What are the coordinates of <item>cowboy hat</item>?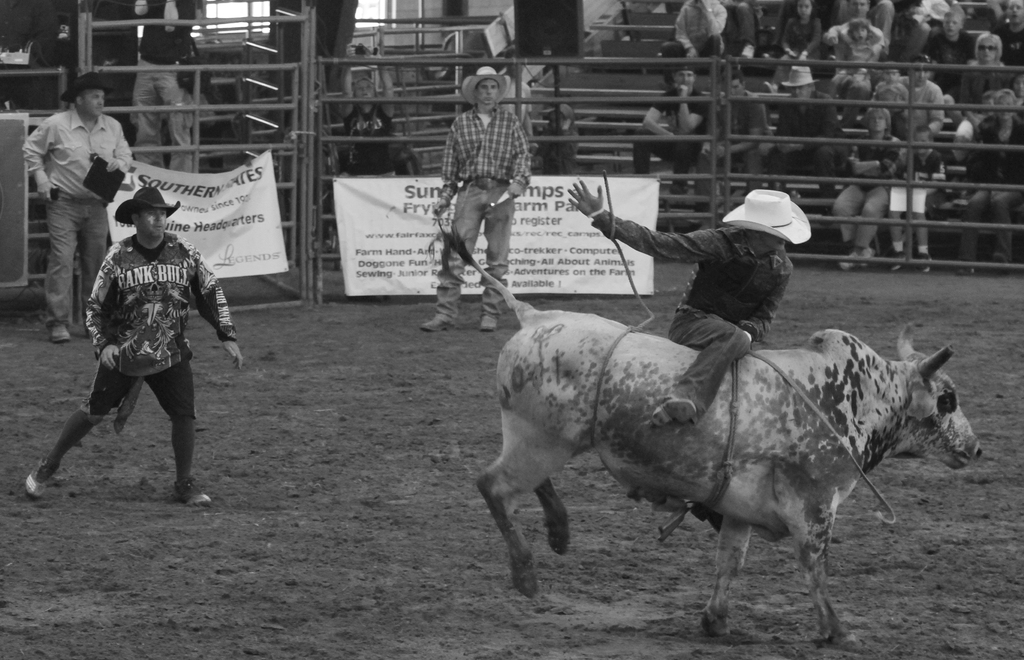
<region>719, 182, 809, 244</region>.
